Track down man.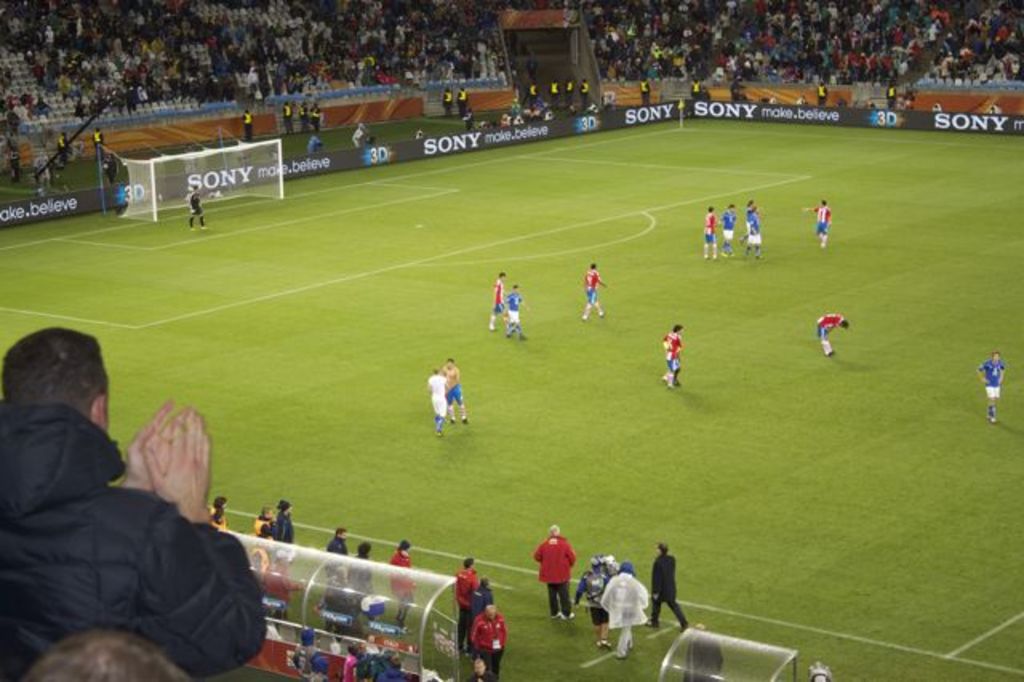
Tracked to BBox(186, 183, 203, 227).
